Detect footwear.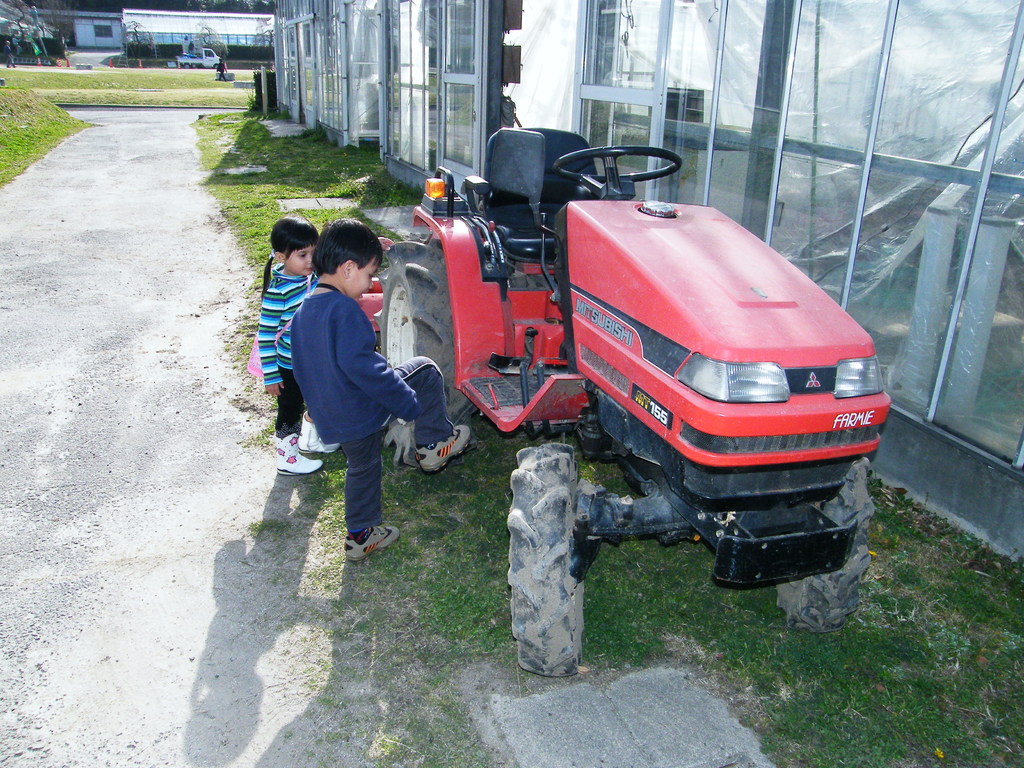
Detected at x1=269 y1=426 x2=324 y2=478.
